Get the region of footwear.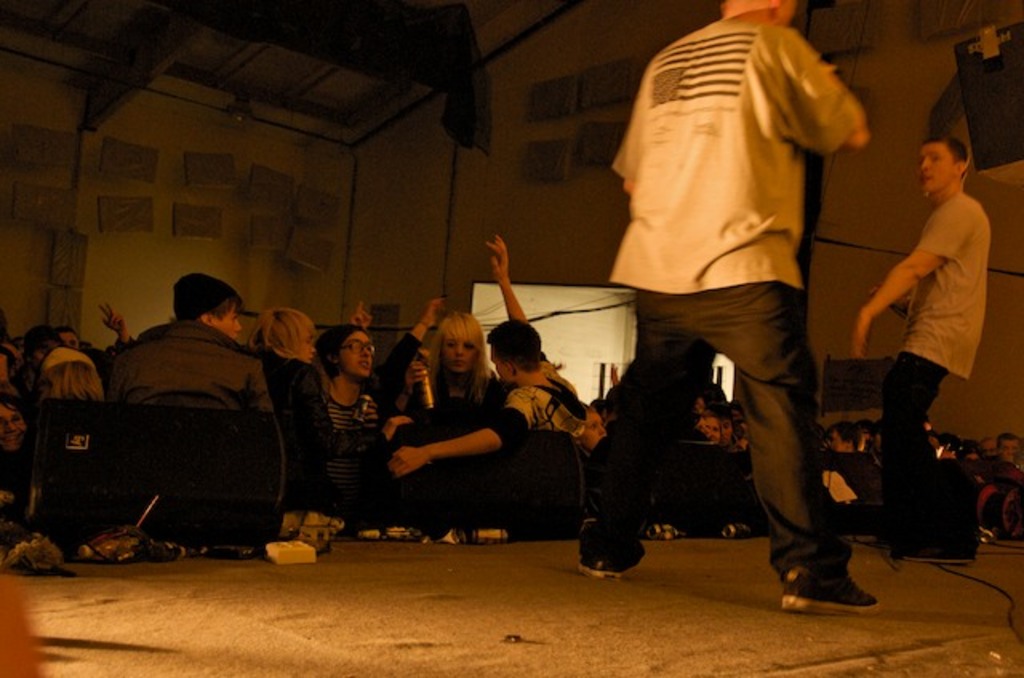
[789, 548, 878, 614].
